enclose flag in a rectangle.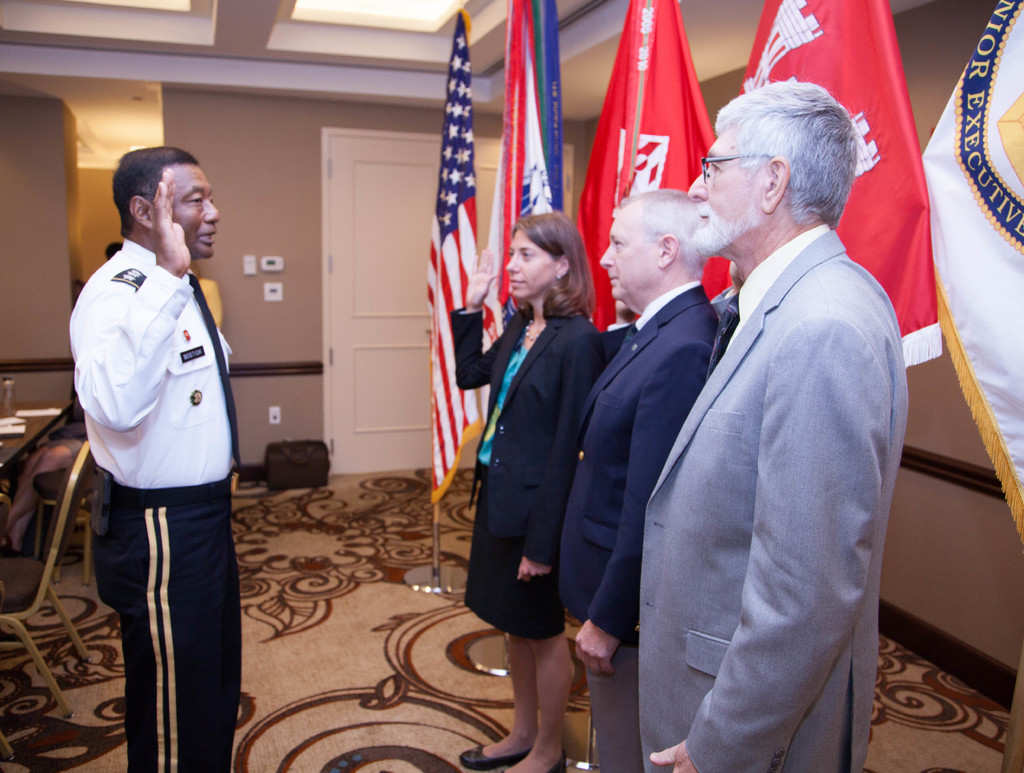
l=572, t=0, r=733, b=334.
